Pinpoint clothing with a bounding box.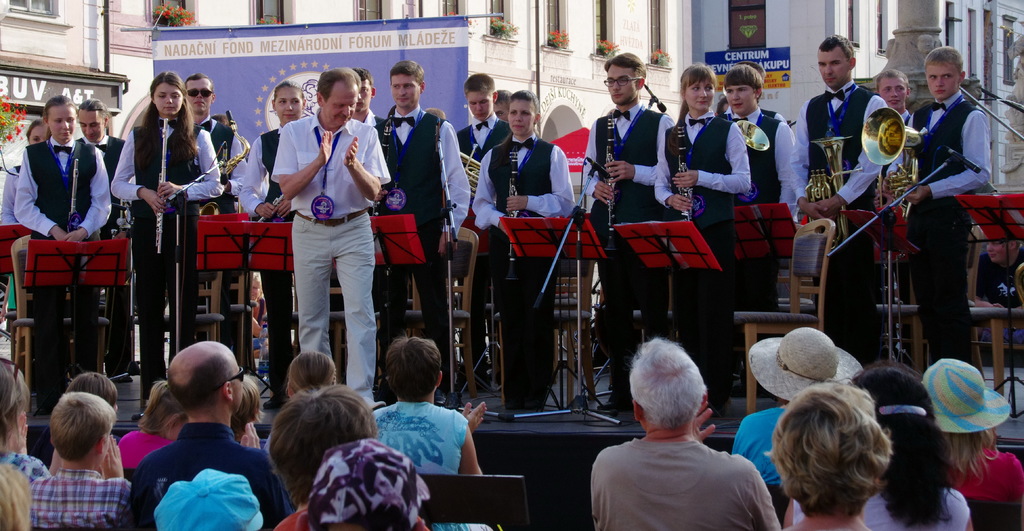
select_region(130, 421, 291, 530).
